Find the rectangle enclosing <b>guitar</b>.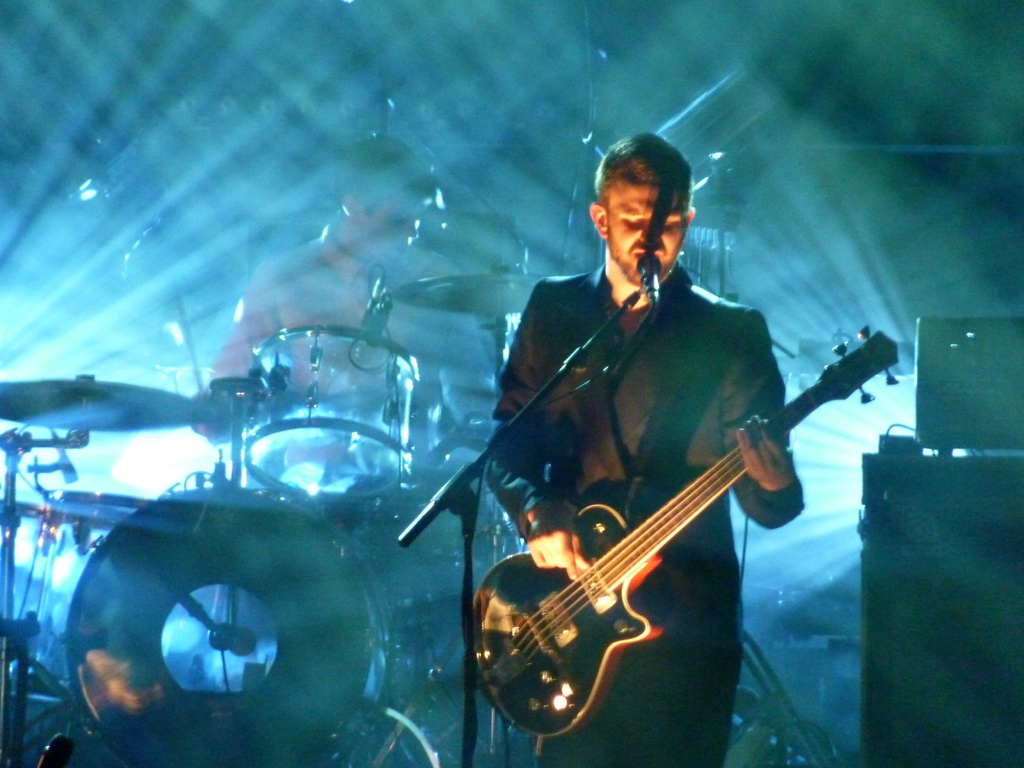
455/335/883/755.
